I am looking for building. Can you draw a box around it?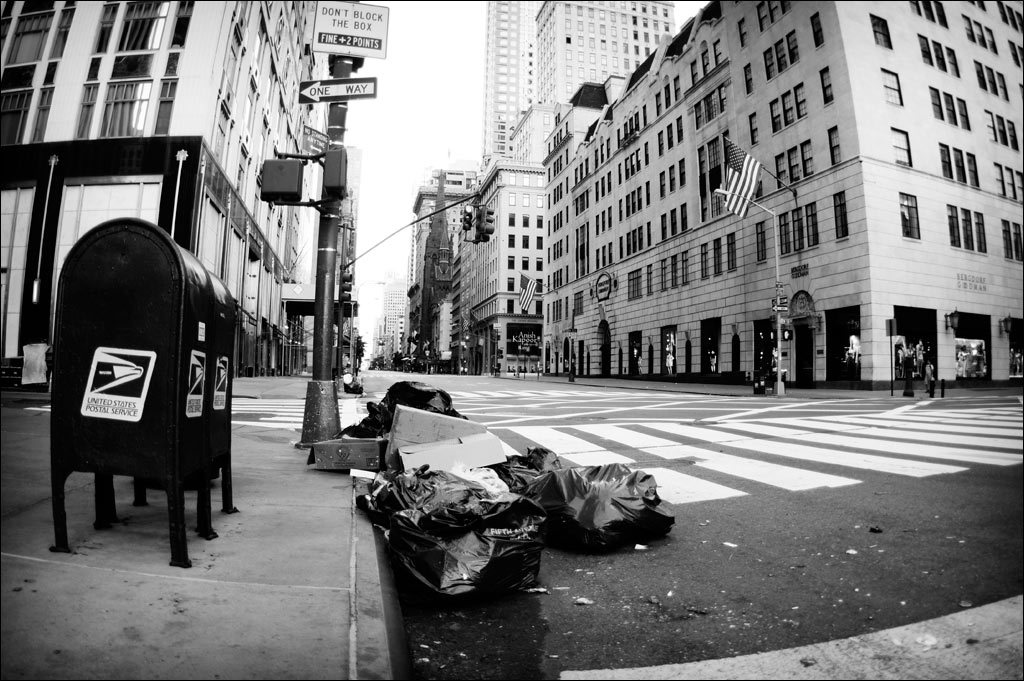
Sure, the bounding box is Rect(0, 0, 359, 375).
